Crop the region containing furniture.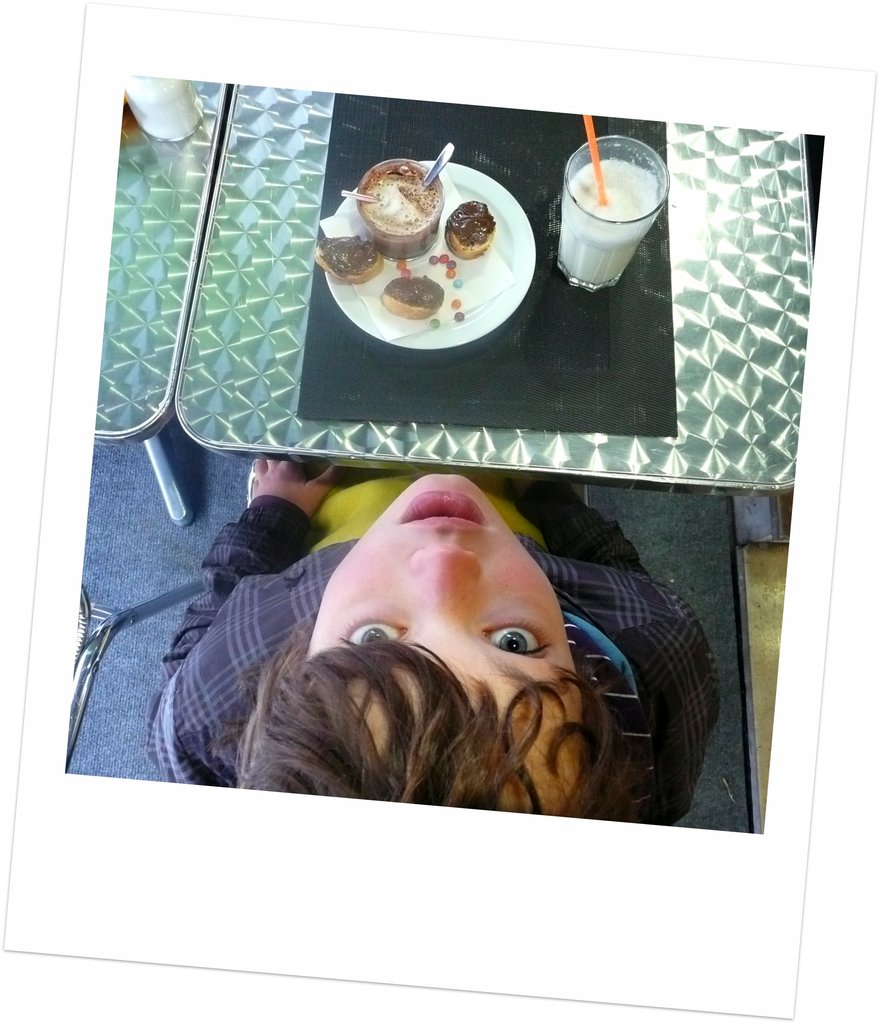
Crop region: x1=170, y1=78, x2=798, y2=481.
